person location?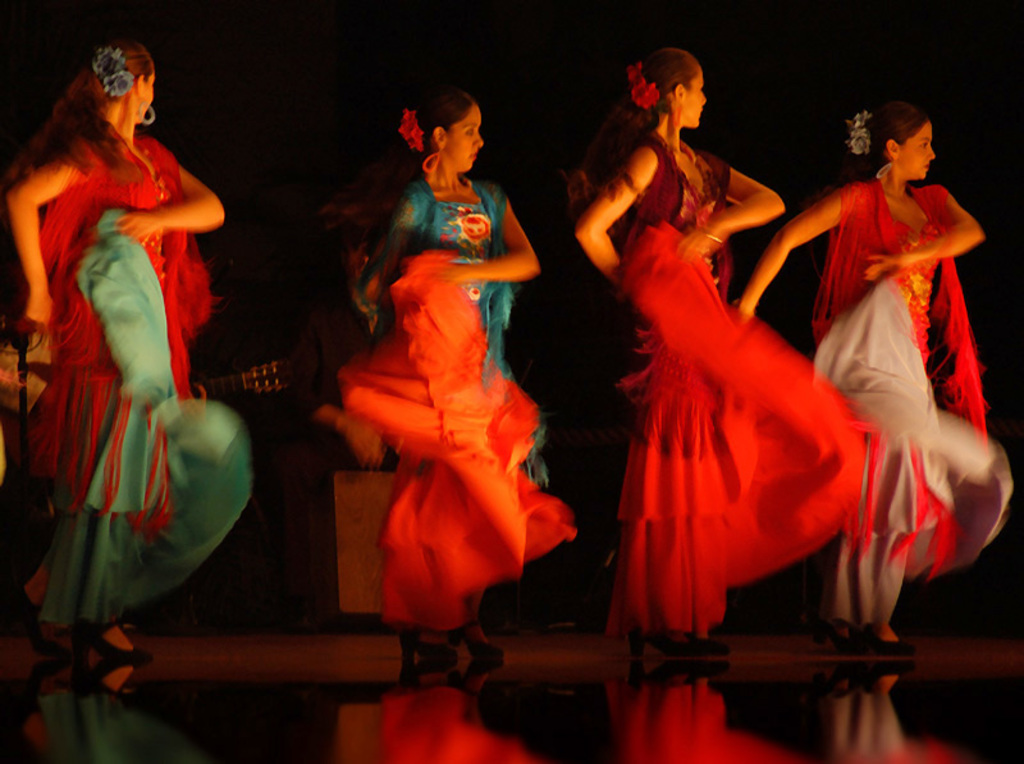
select_region(0, 36, 251, 662)
